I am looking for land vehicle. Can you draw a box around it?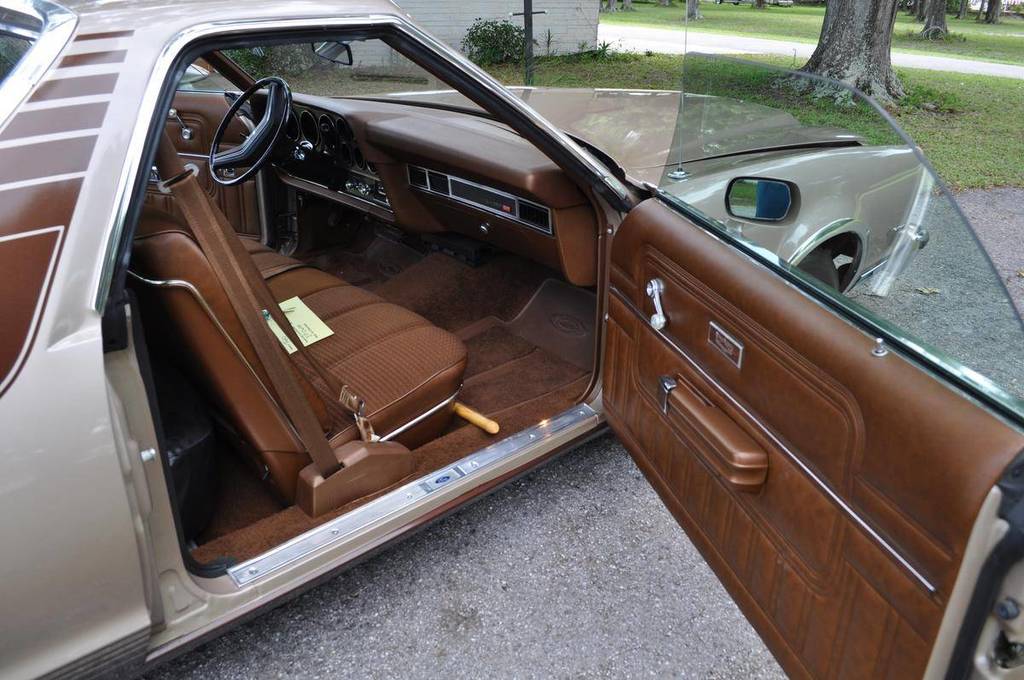
Sure, the bounding box is box(0, 0, 1023, 679).
